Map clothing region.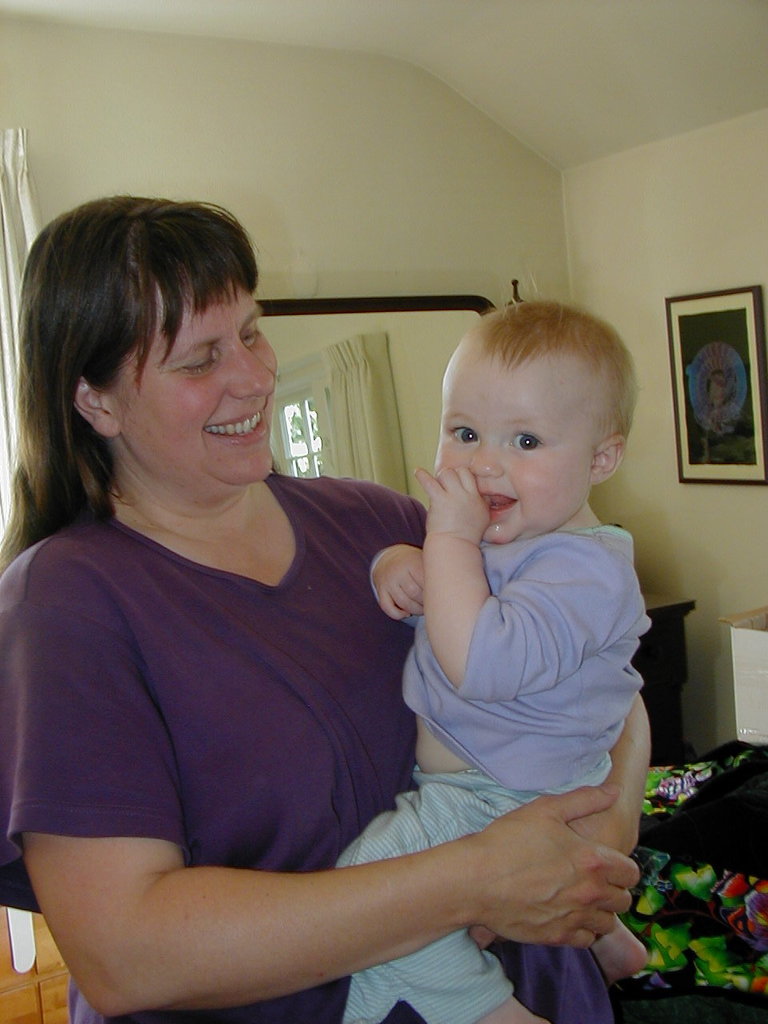
Mapped to 390:518:651:799.
